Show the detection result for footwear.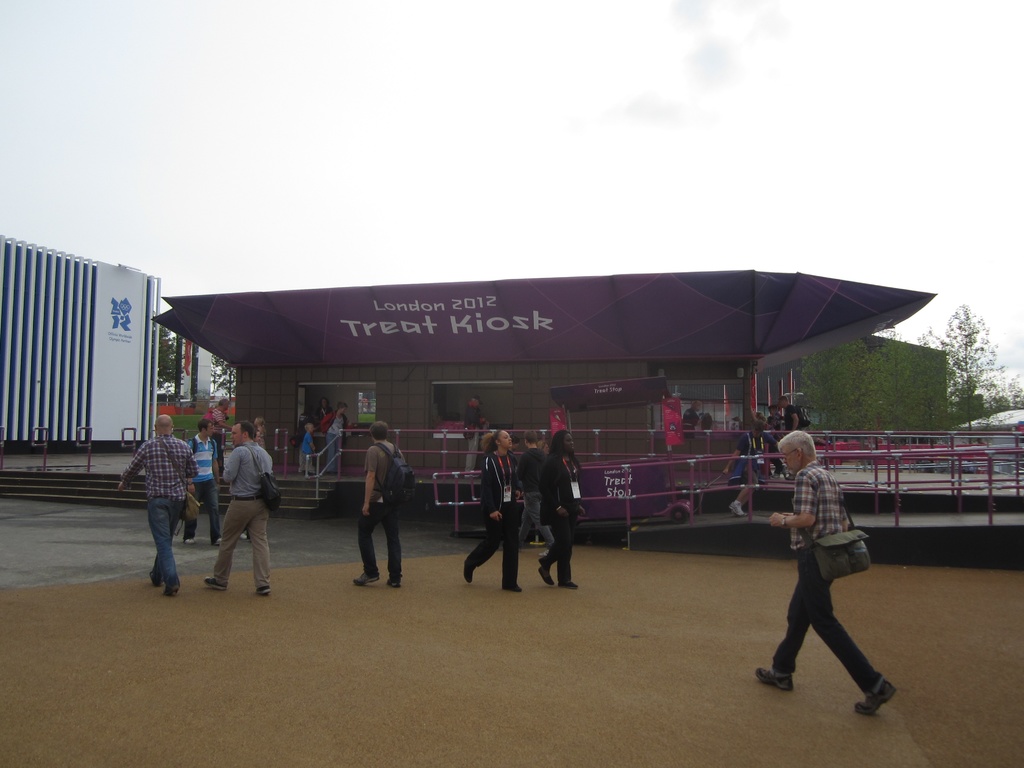
region(388, 577, 401, 588).
